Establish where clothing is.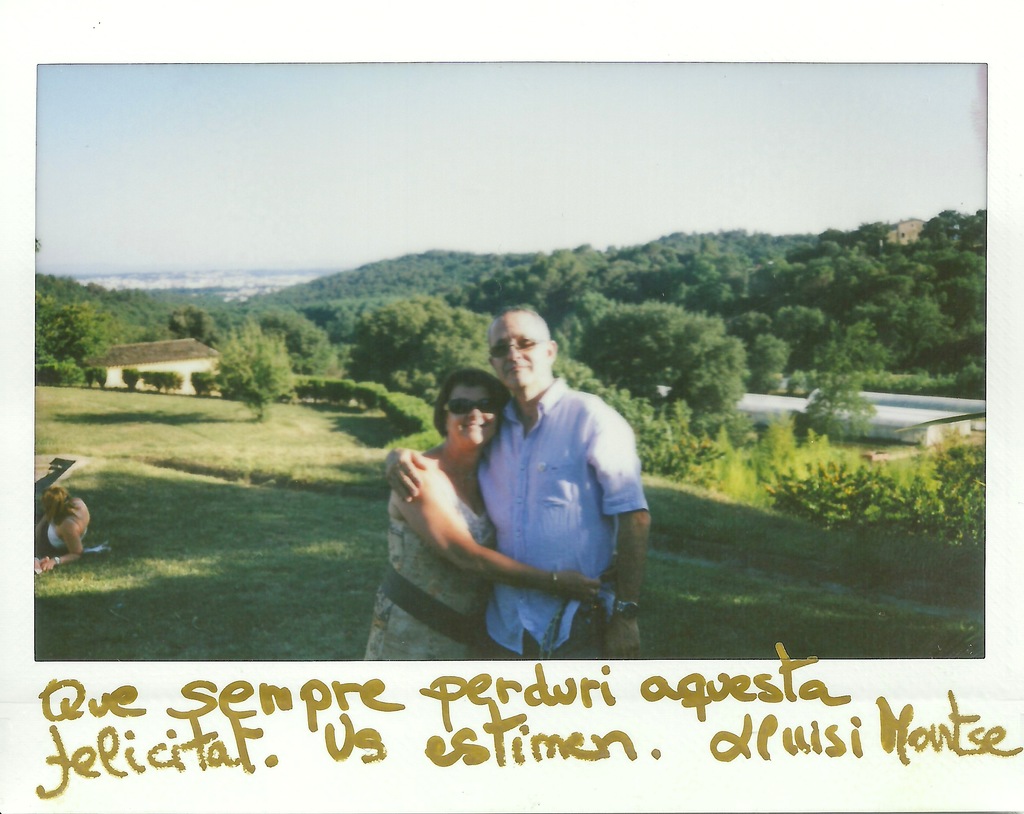
Established at (436, 332, 647, 649).
